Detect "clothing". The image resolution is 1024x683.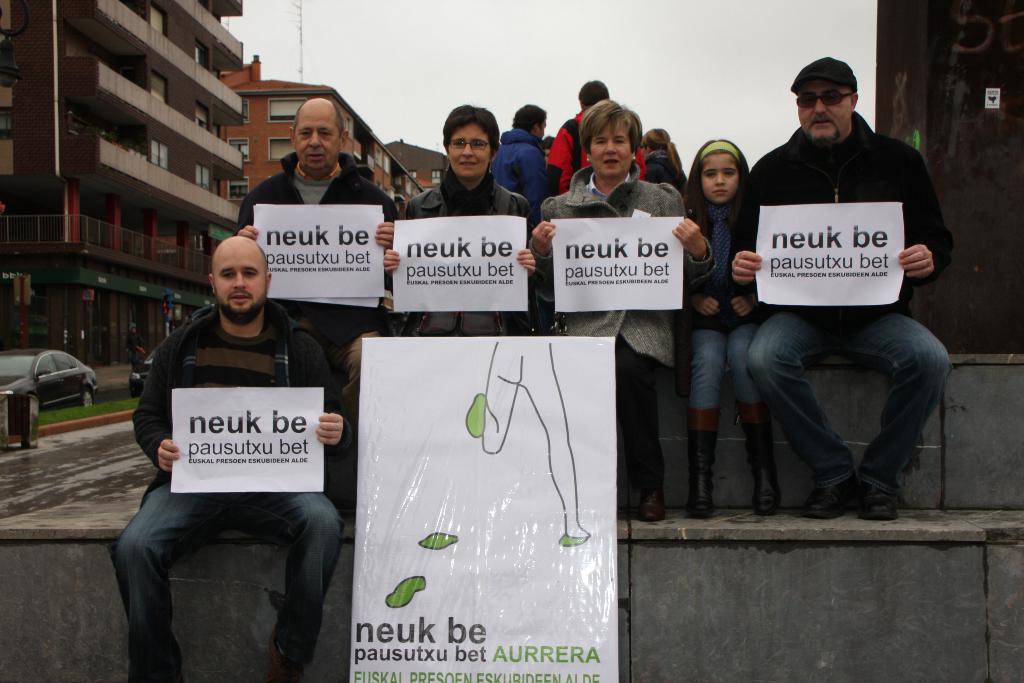
x1=685 y1=192 x2=760 y2=426.
